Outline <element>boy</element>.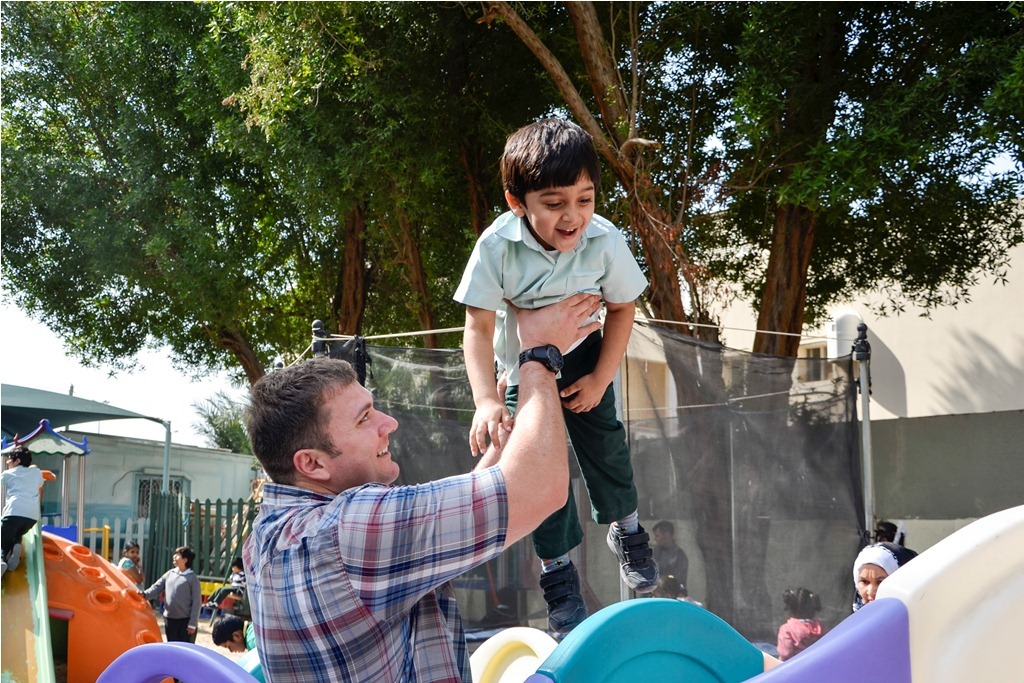
Outline: [left=433, top=135, right=667, bottom=598].
